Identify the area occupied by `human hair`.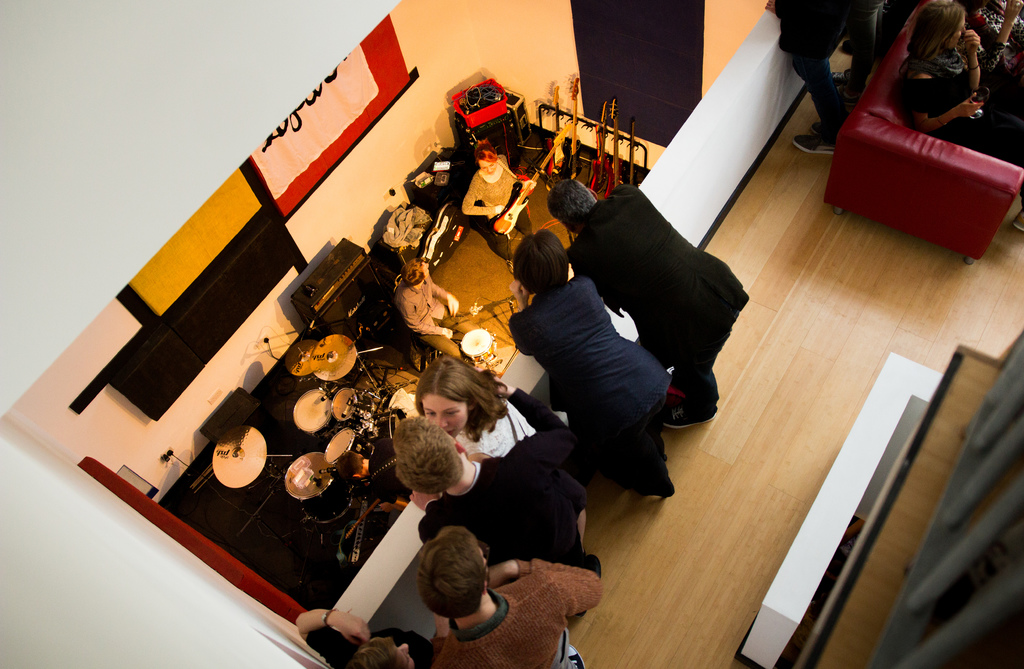
Area: box(394, 418, 461, 495).
